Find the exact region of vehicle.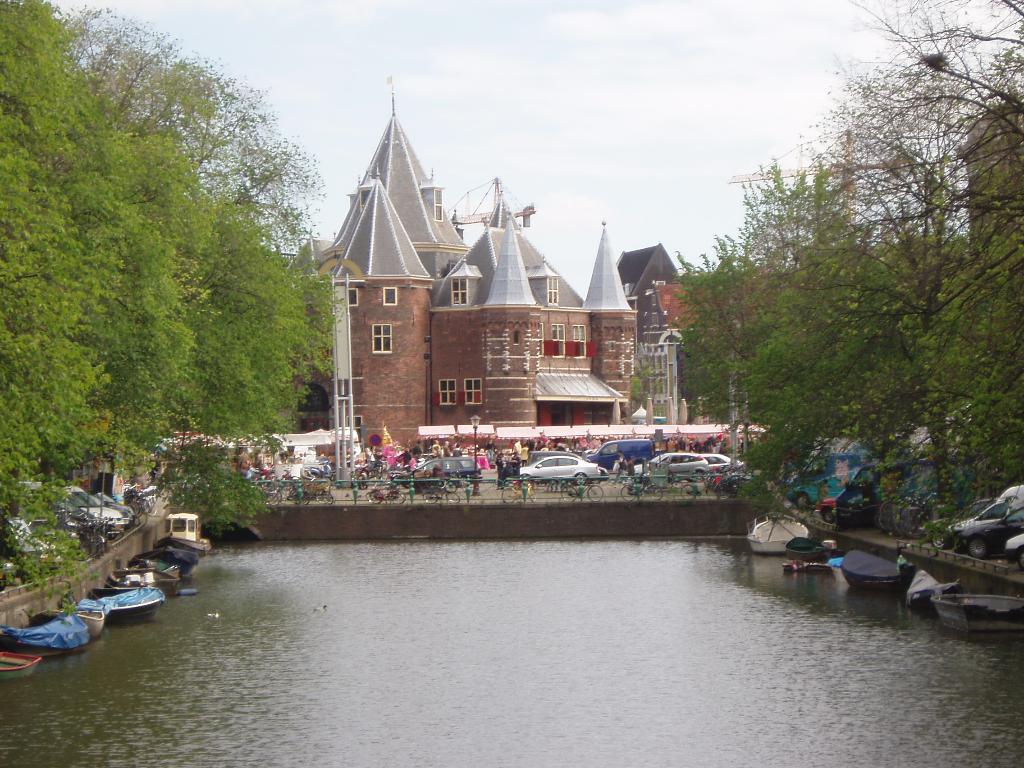
Exact region: pyautogui.locateOnScreen(790, 454, 870, 486).
